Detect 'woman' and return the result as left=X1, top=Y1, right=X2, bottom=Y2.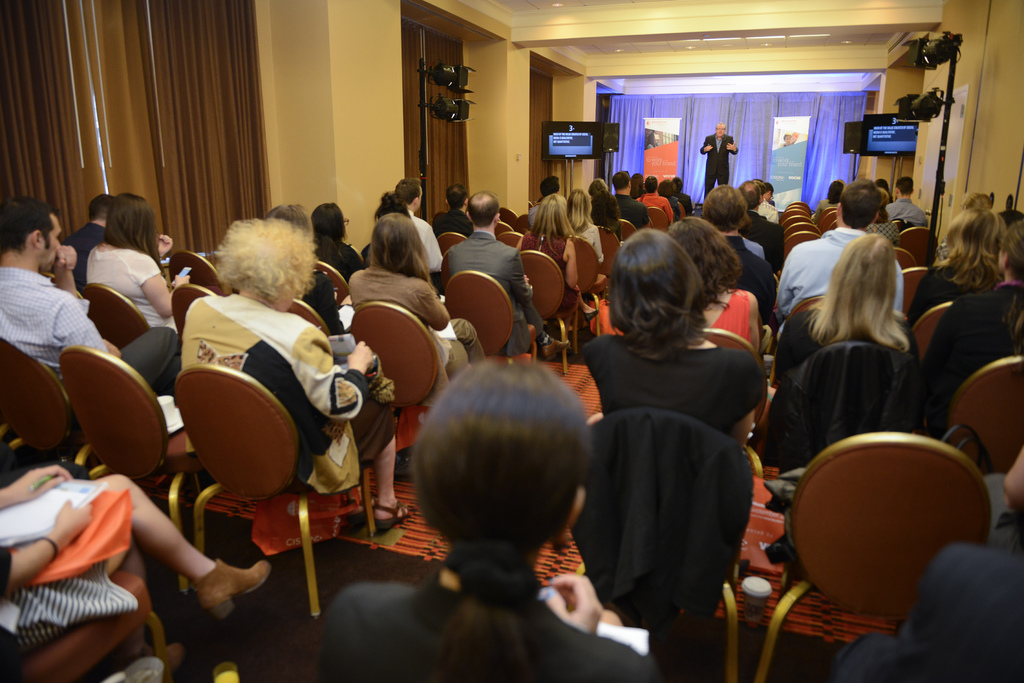
left=770, top=230, right=917, bottom=429.
